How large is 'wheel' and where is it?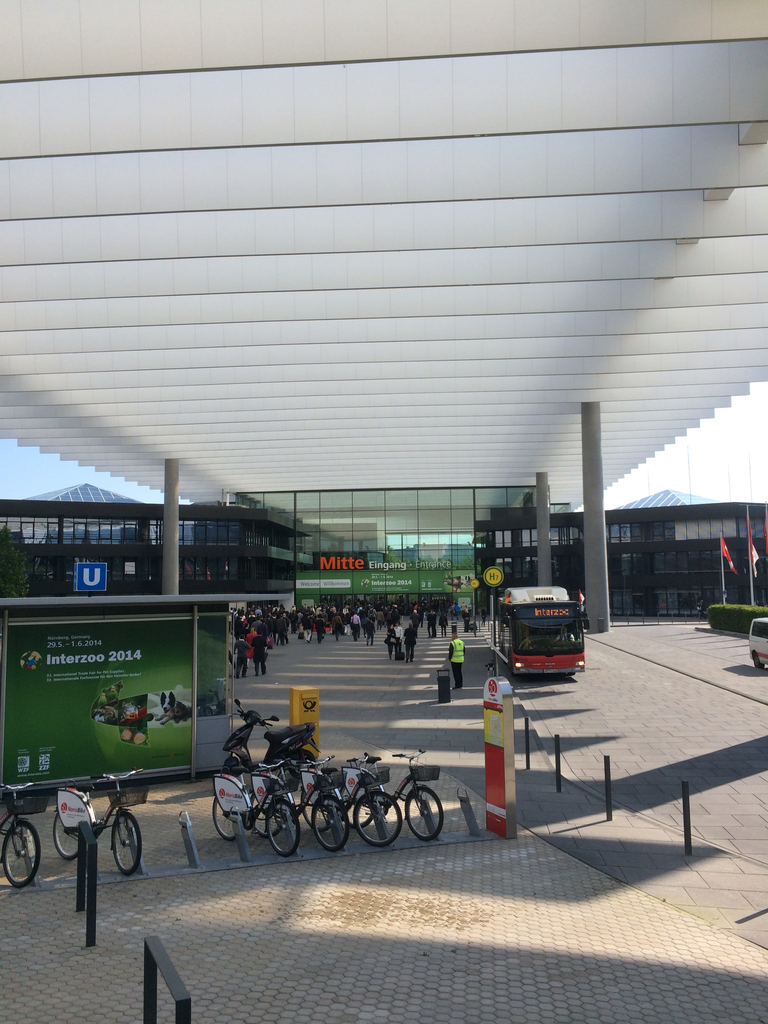
Bounding box: (340, 788, 371, 828).
